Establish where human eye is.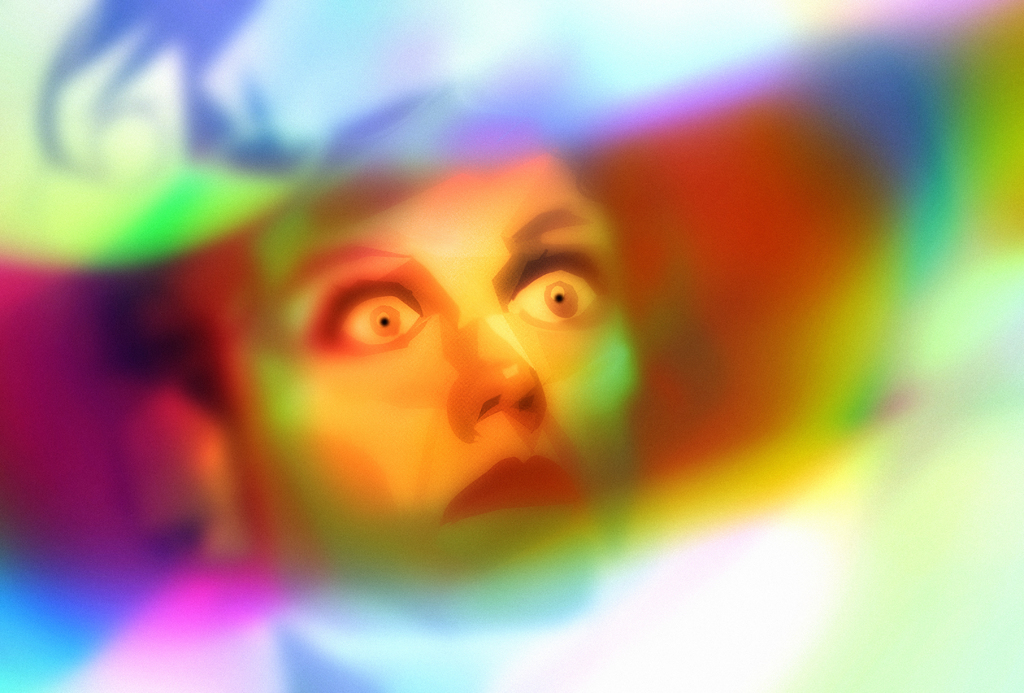
Established at {"left": 520, "top": 240, "right": 596, "bottom": 342}.
